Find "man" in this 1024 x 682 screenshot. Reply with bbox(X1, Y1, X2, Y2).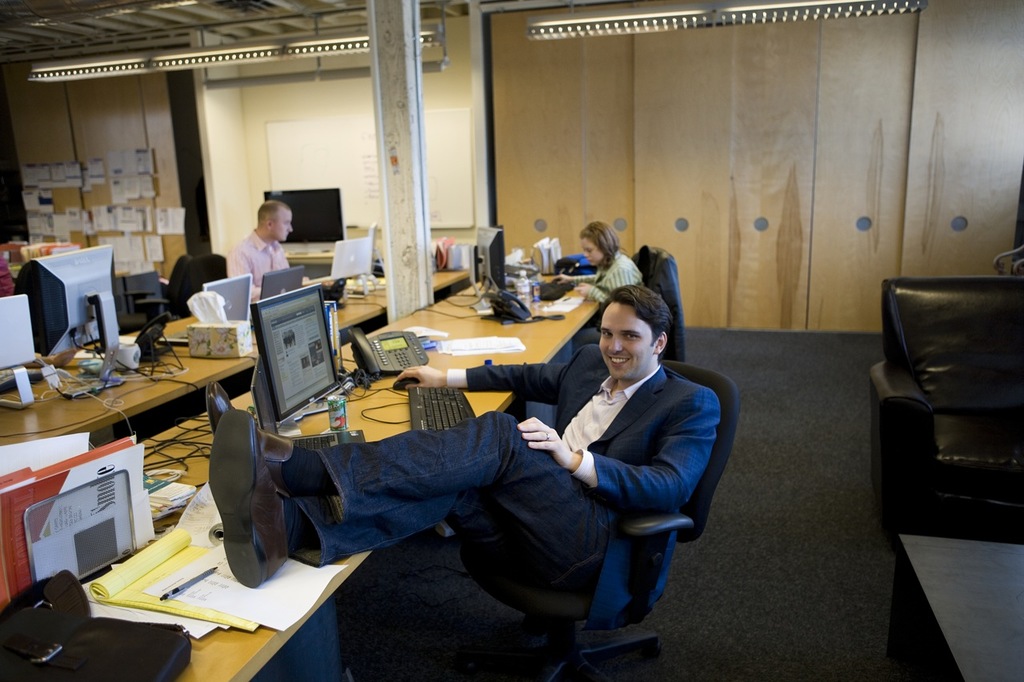
bbox(222, 197, 295, 302).
